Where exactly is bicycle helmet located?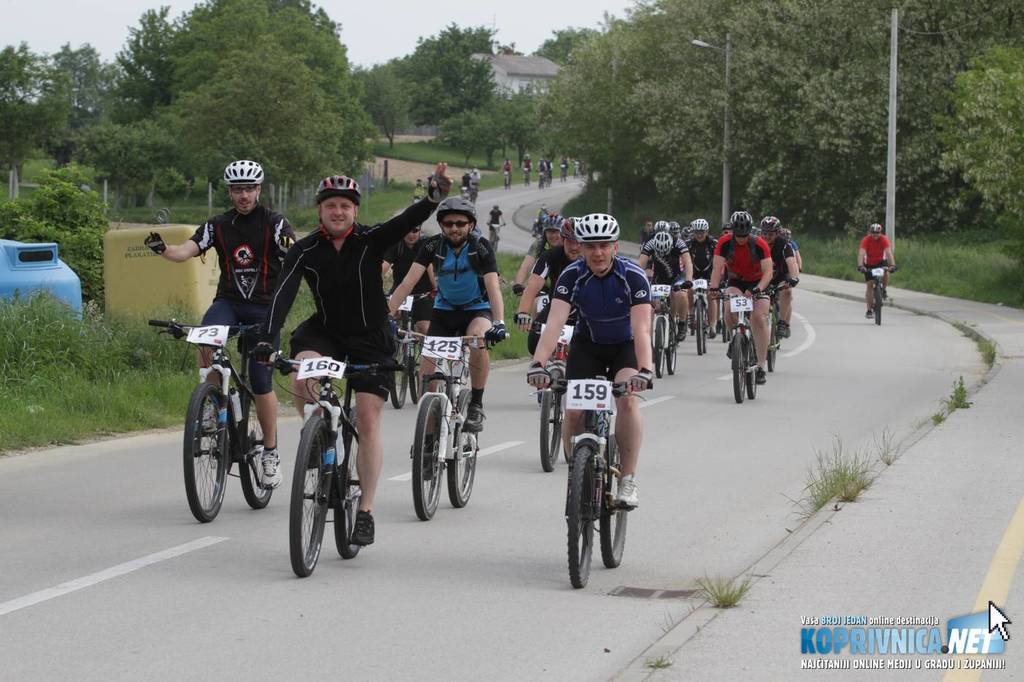
Its bounding box is crop(543, 210, 557, 233).
